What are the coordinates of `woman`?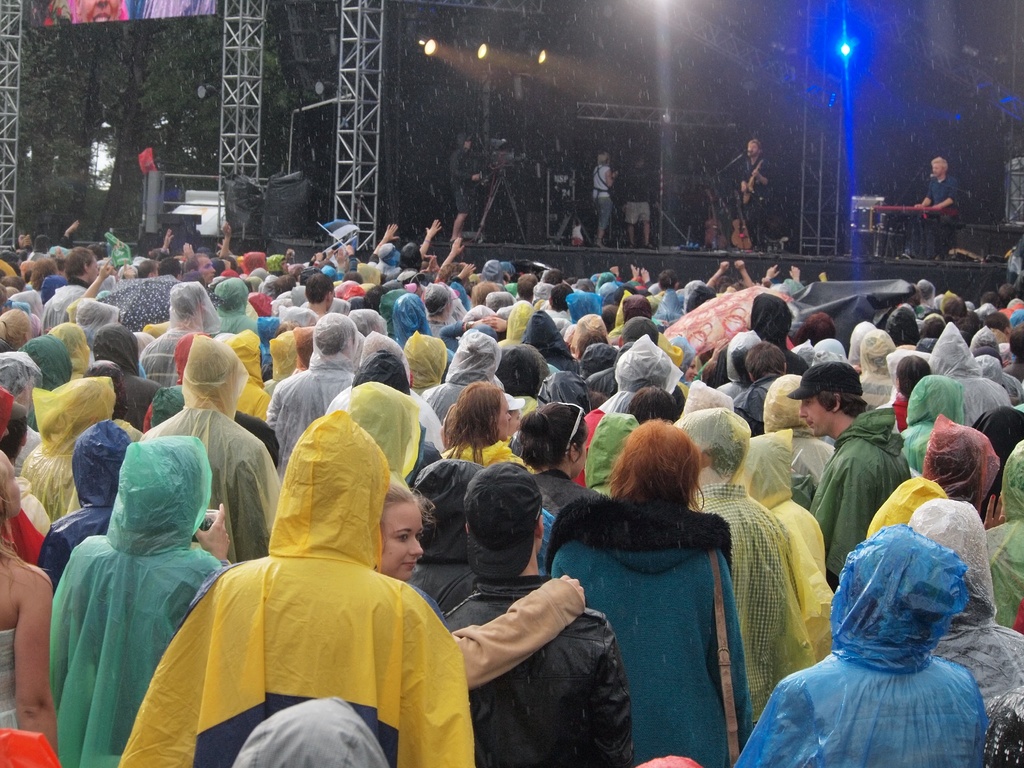
box=[372, 470, 593, 691].
